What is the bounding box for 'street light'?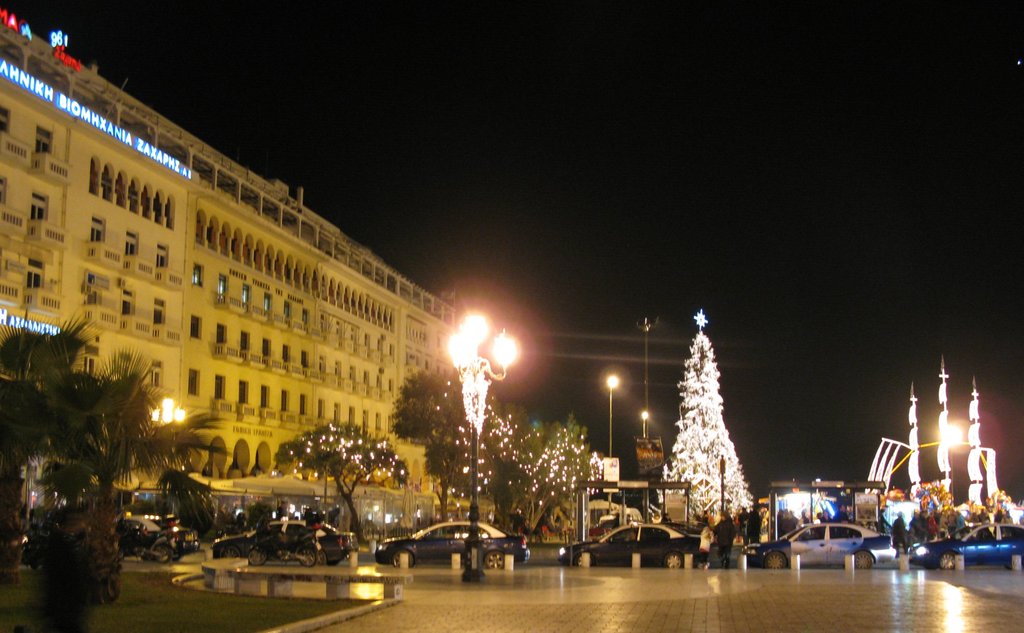
639, 408, 647, 434.
